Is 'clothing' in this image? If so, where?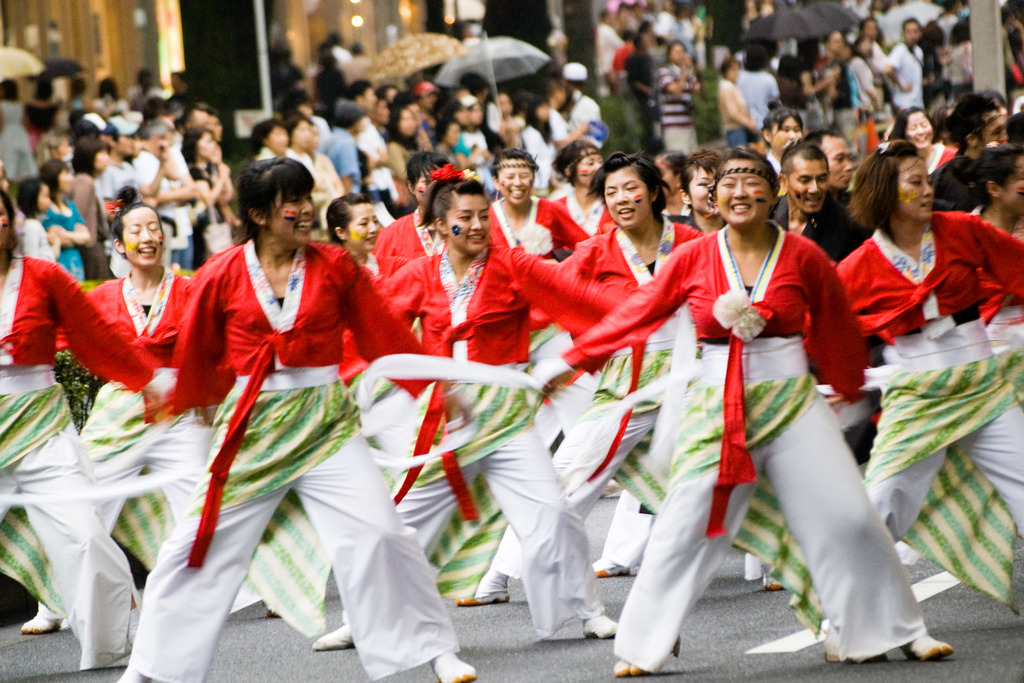
Yes, at Rect(38, 198, 89, 273).
